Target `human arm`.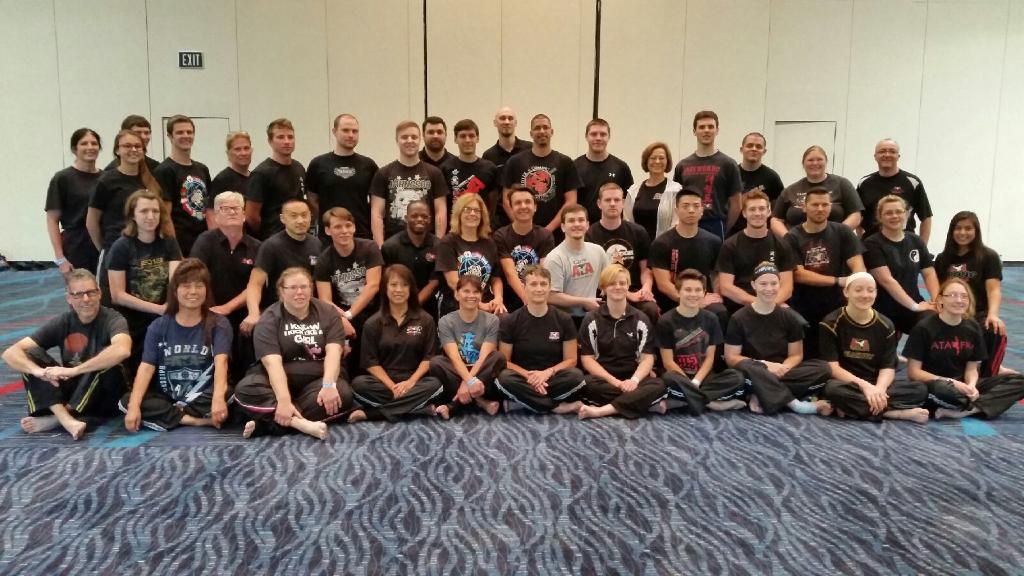
Target region: {"left": 361, "top": 317, "right": 396, "bottom": 391}.
